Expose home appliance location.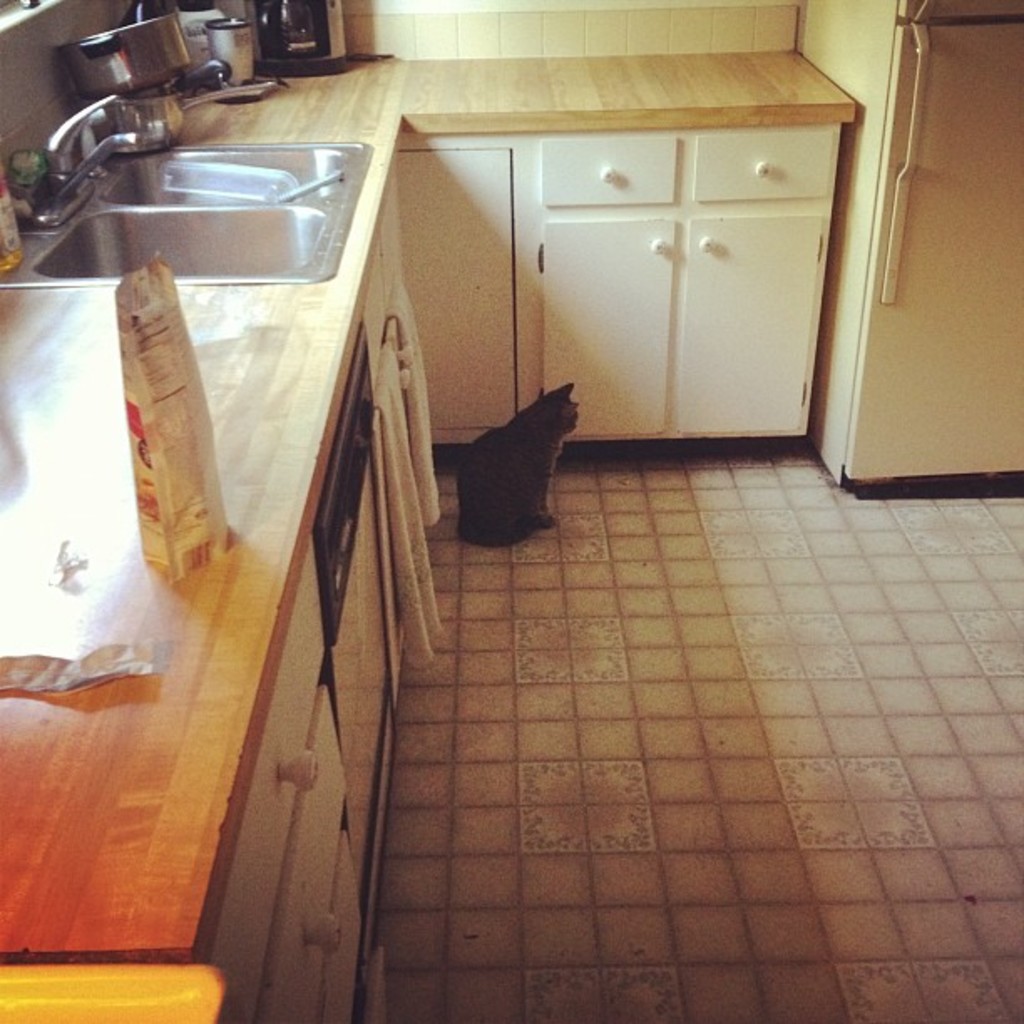
Exposed at 800:0:1022:489.
